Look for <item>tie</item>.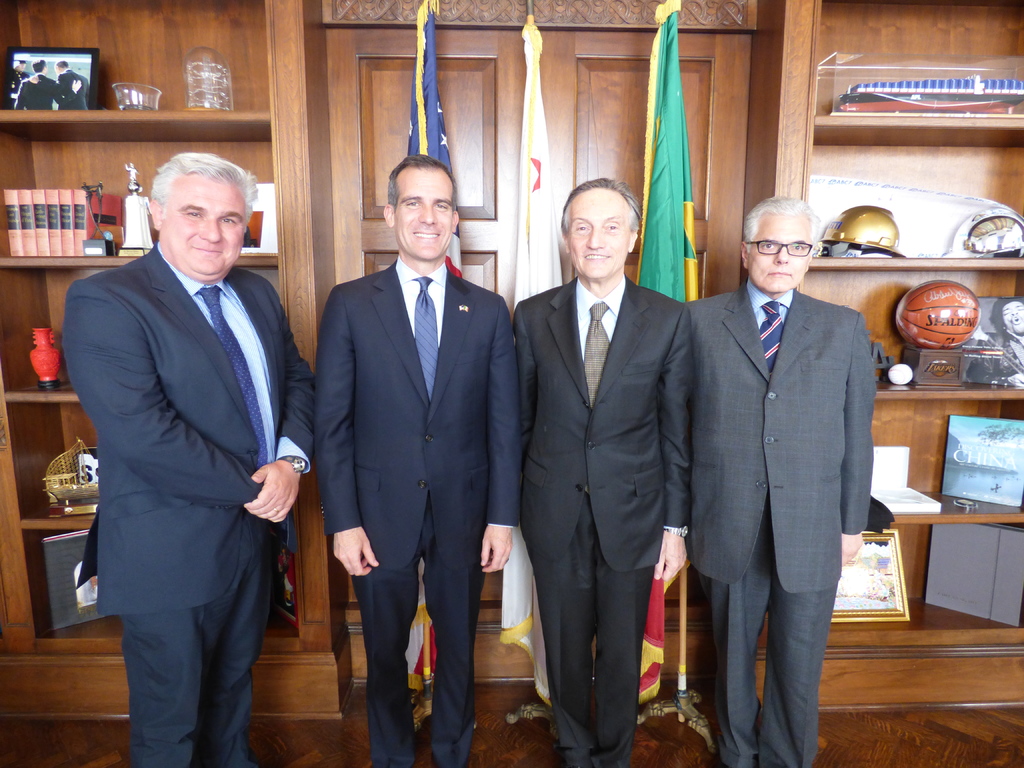
Found: 412/269/441/406.
